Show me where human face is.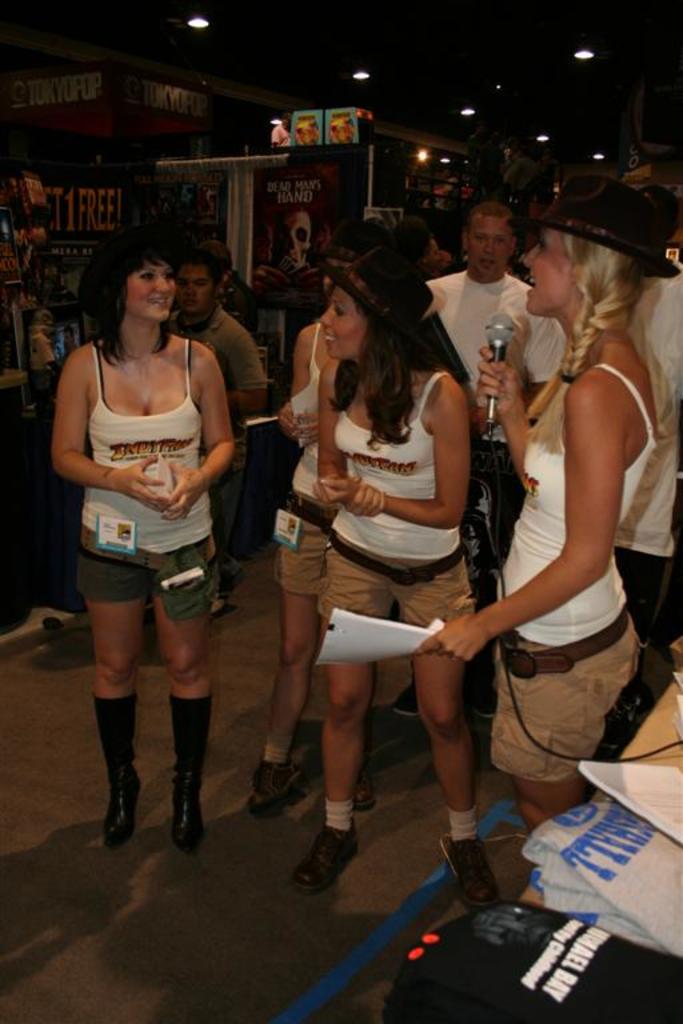
human face is at rect(64, 332, 73, 345).
